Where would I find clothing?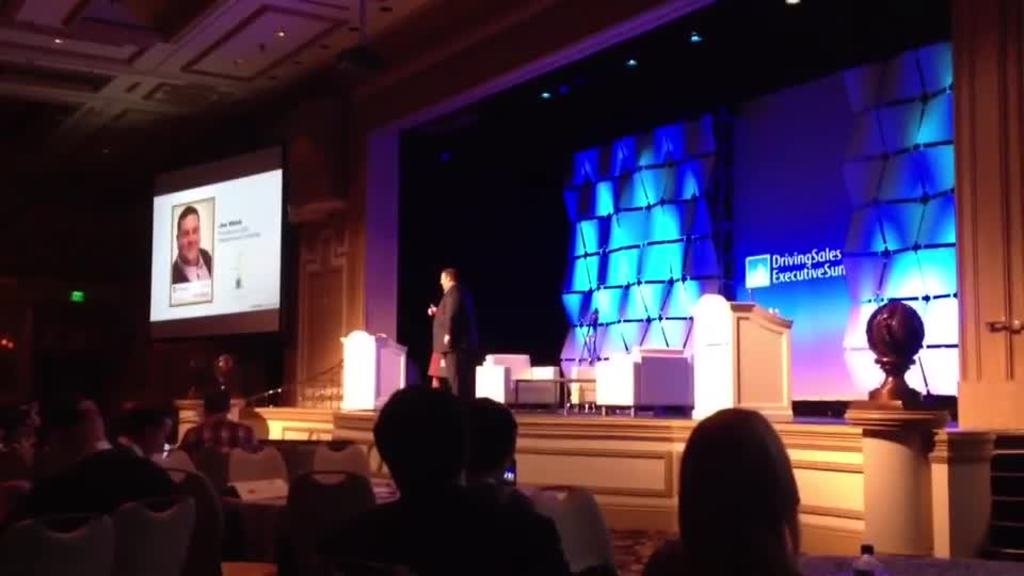
At [429, 354, 439, 379].
